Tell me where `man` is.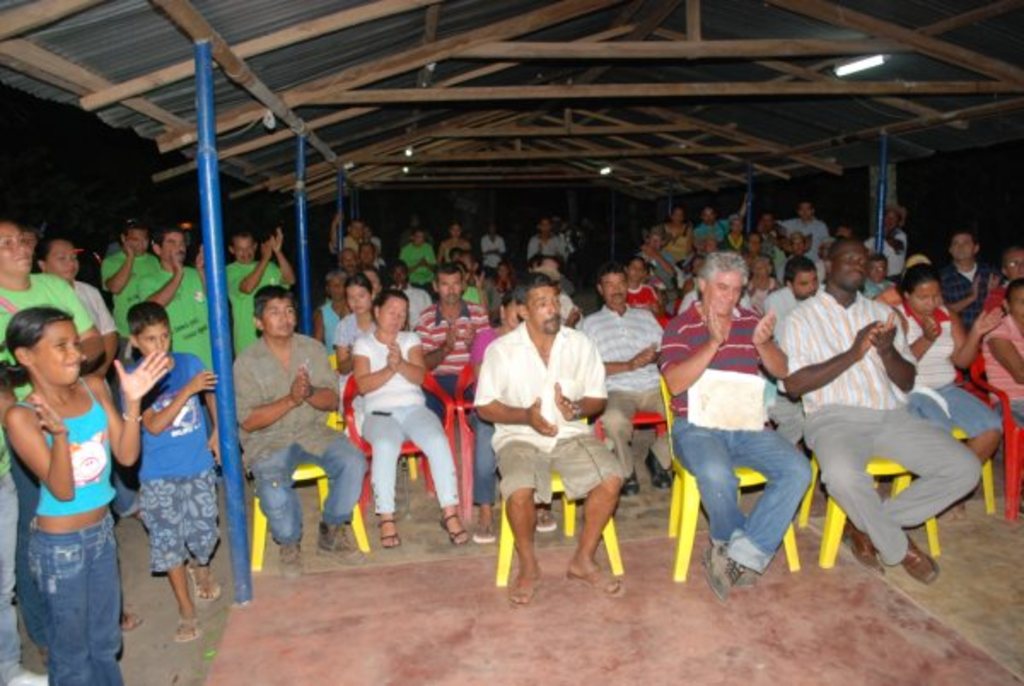
`man` is at (x1=416, y1=266, x2=493, y2=382).
